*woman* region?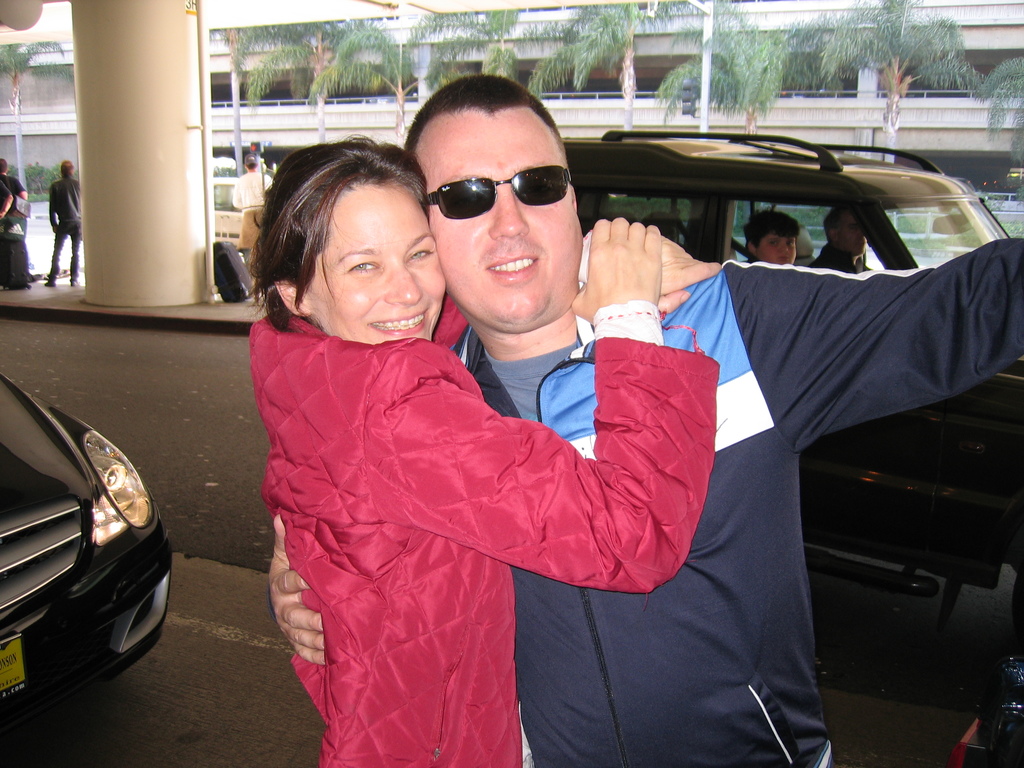
44/162/84/289
